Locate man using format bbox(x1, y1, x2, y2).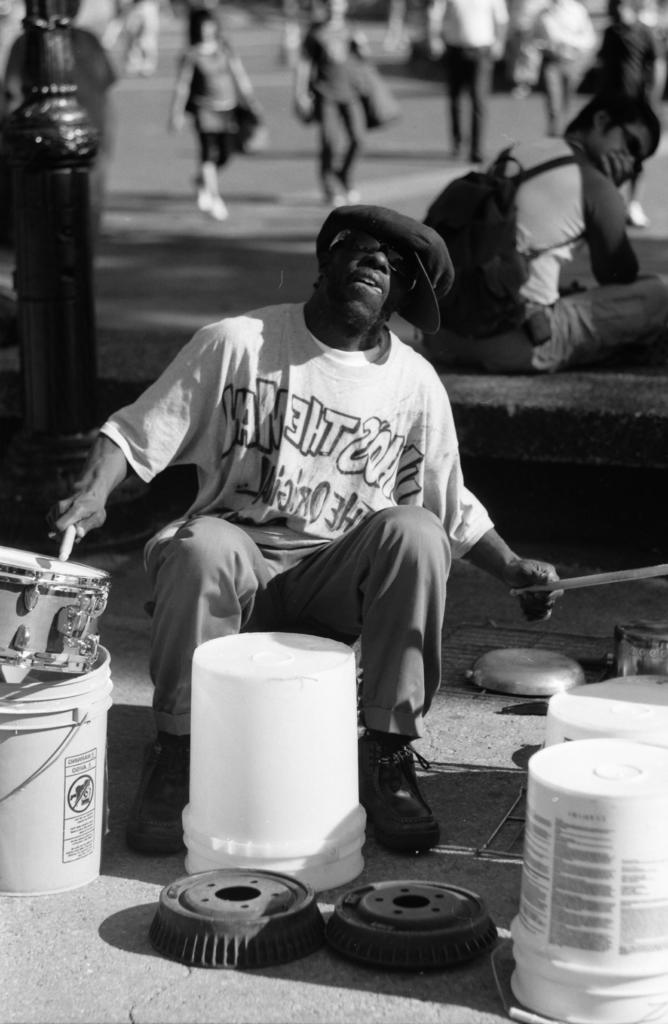
bbox(426, 92, 667, 382).
